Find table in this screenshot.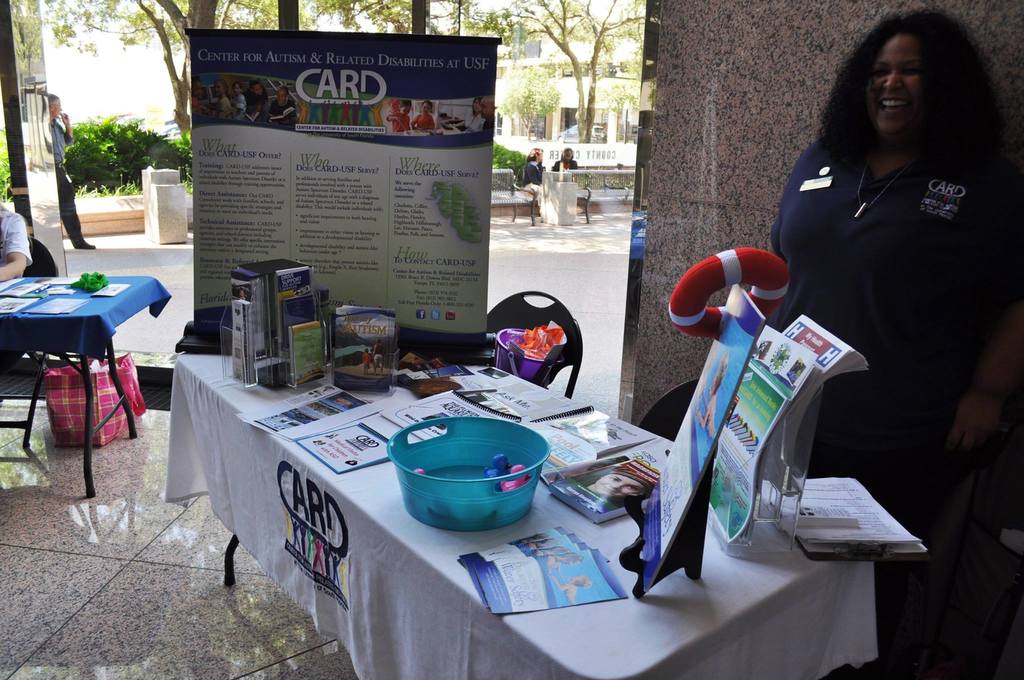
The bounding box for table is x1=0, y1=273, x2=172, y2=498.
